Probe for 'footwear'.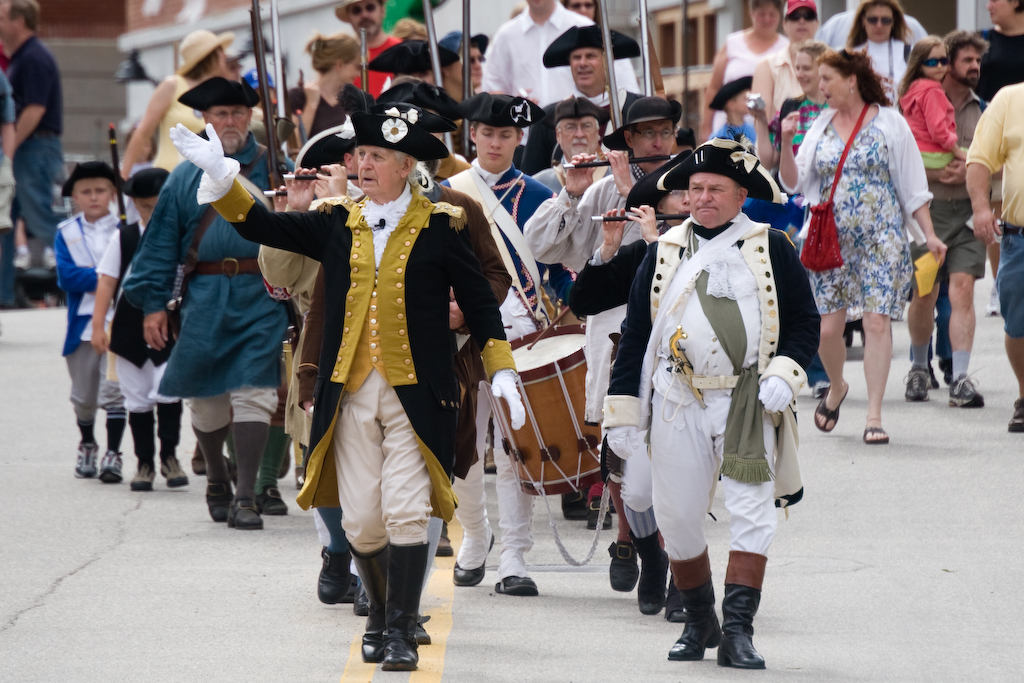
Probe result: <box>494,576,539,598</box>.
